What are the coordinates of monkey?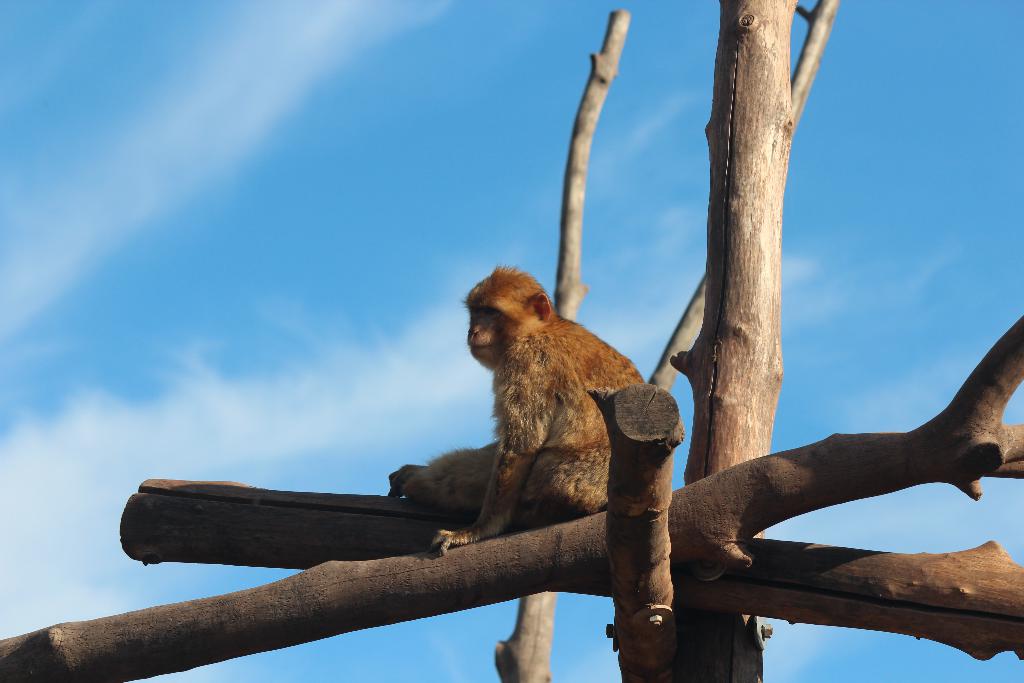
region(225, 270, 662, 598).
